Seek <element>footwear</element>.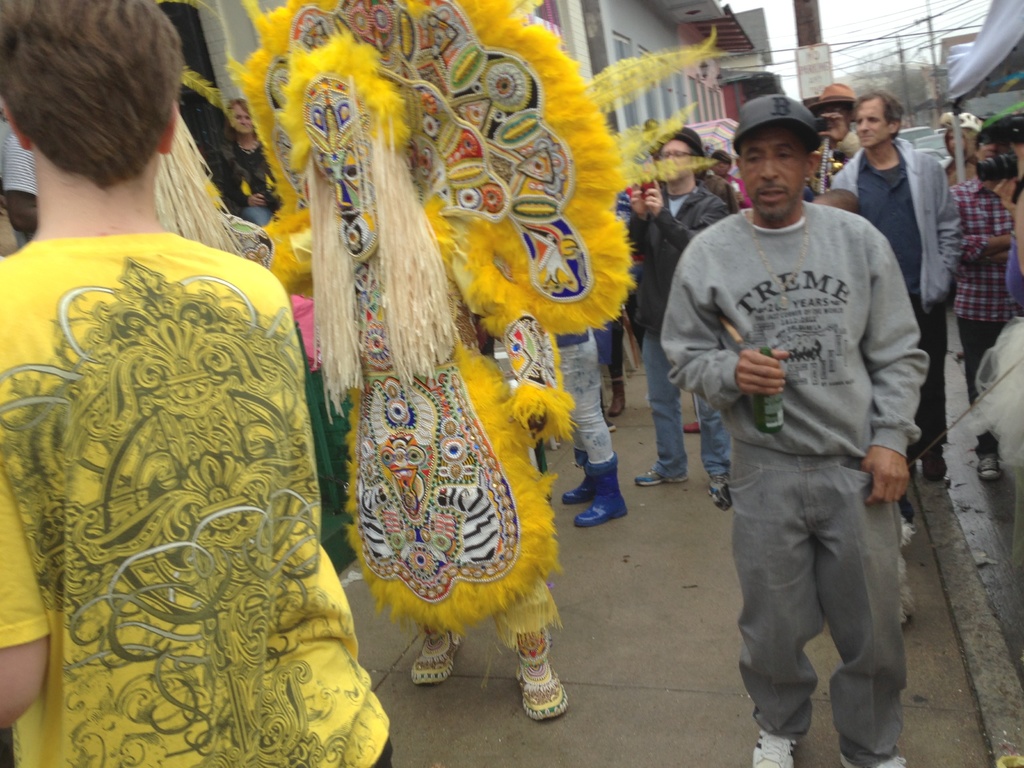
rect(838, 750, 905, 767).
